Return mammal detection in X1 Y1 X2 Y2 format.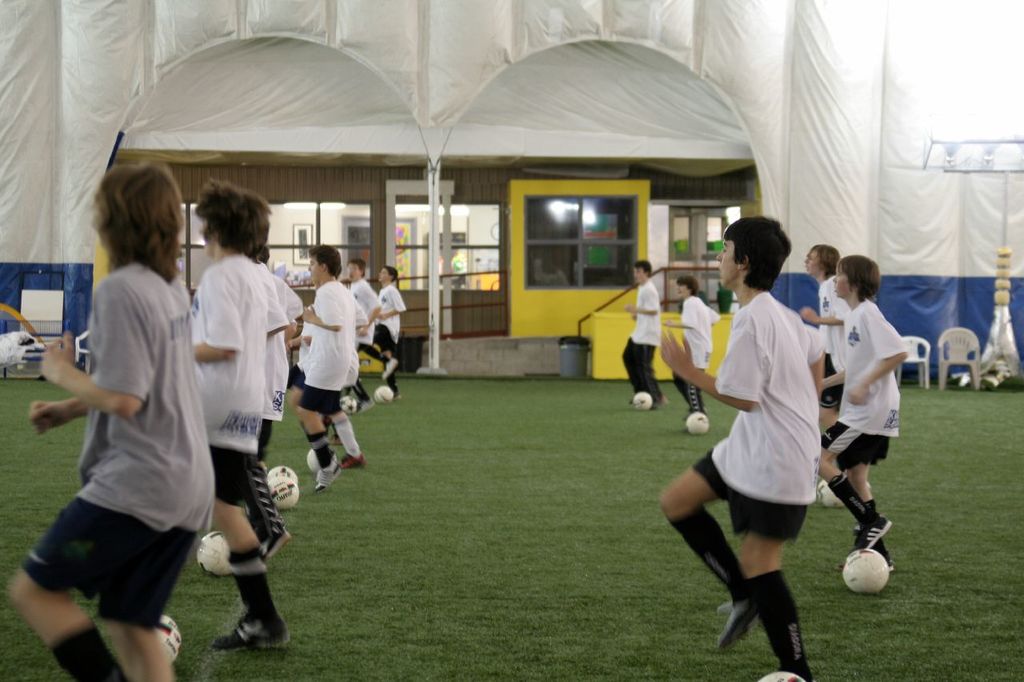
374 262 406 399.
